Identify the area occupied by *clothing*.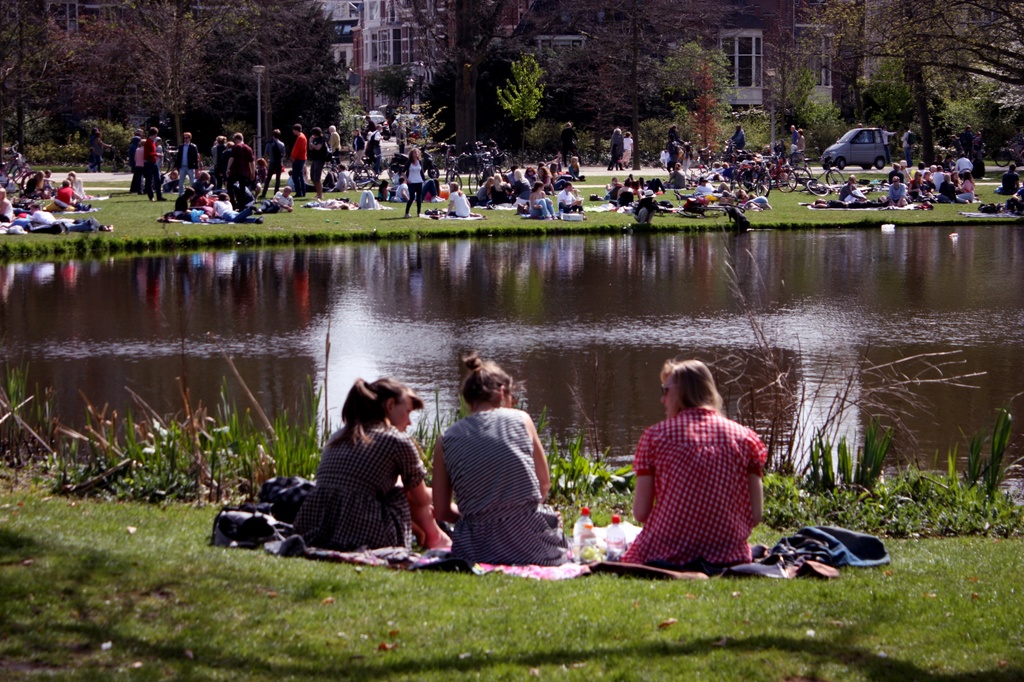
Area: <region>449, 190, 473, 215</region>.
